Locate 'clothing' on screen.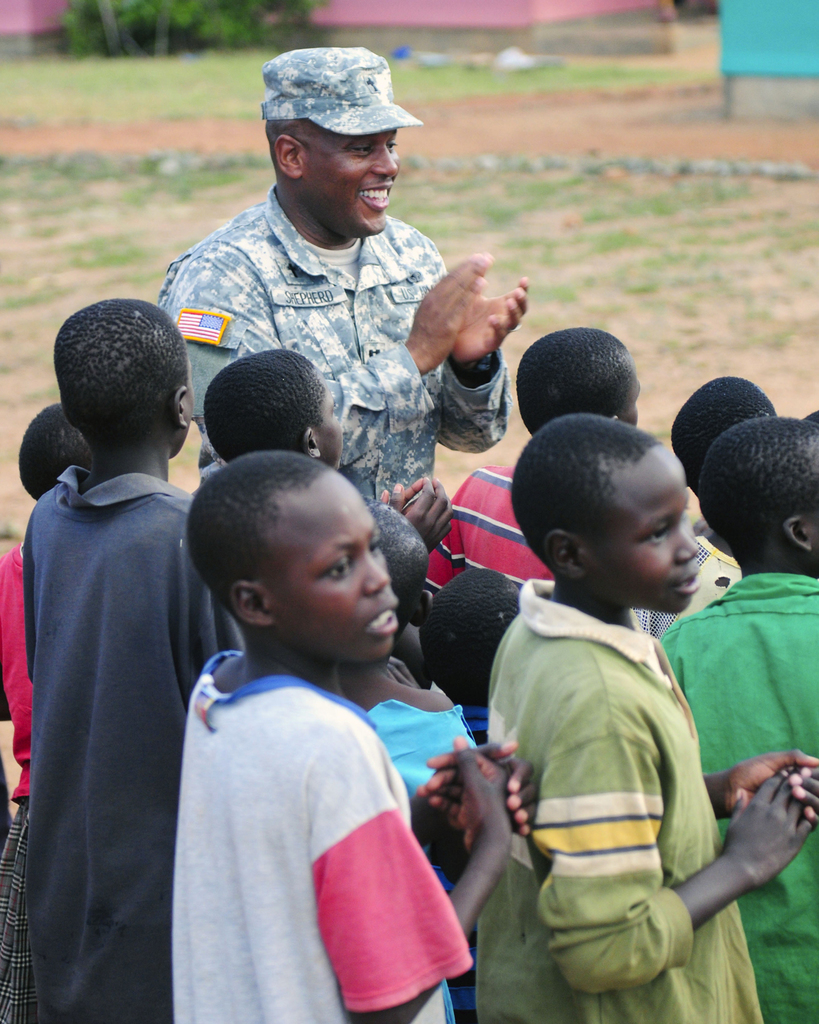
On screen at 156,644,485,1023.
